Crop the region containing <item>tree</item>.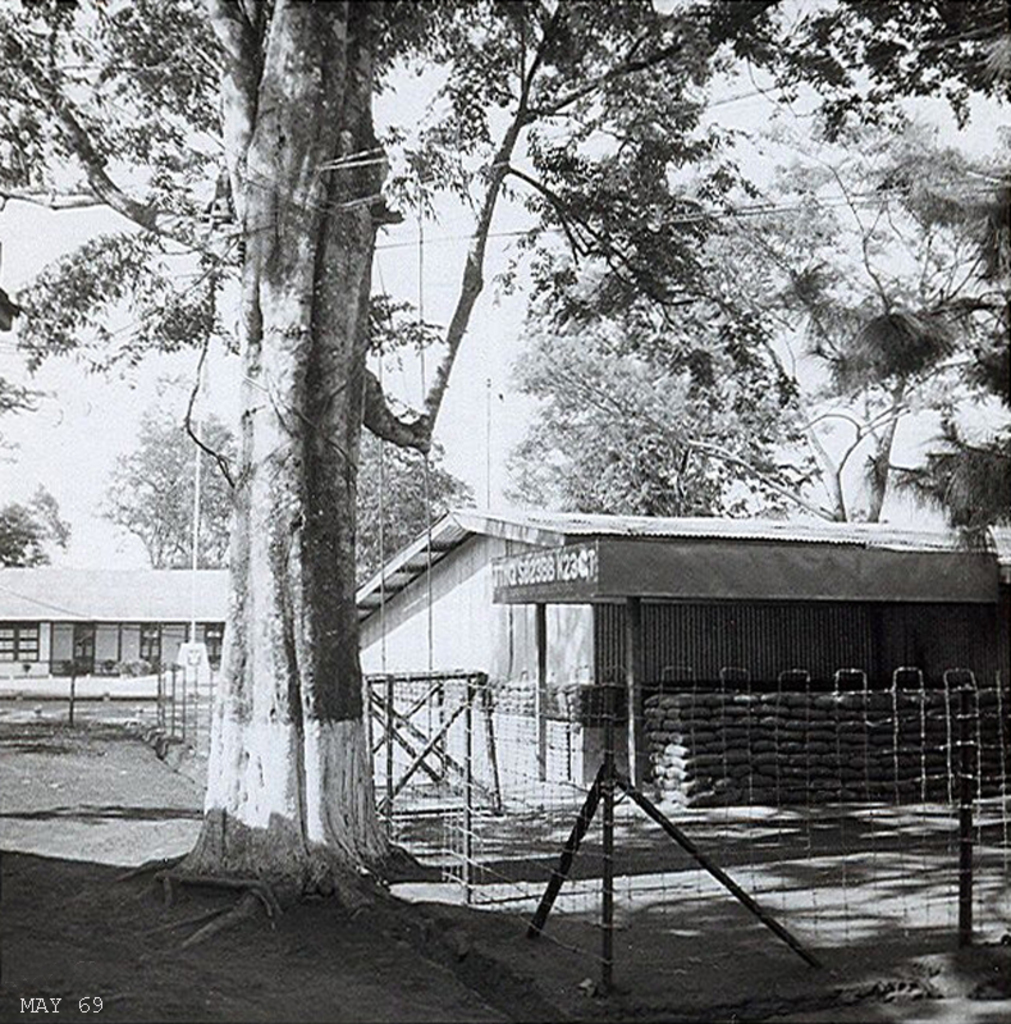
Crop region: [x1=50, y1=1, x2=976, y2=892].
